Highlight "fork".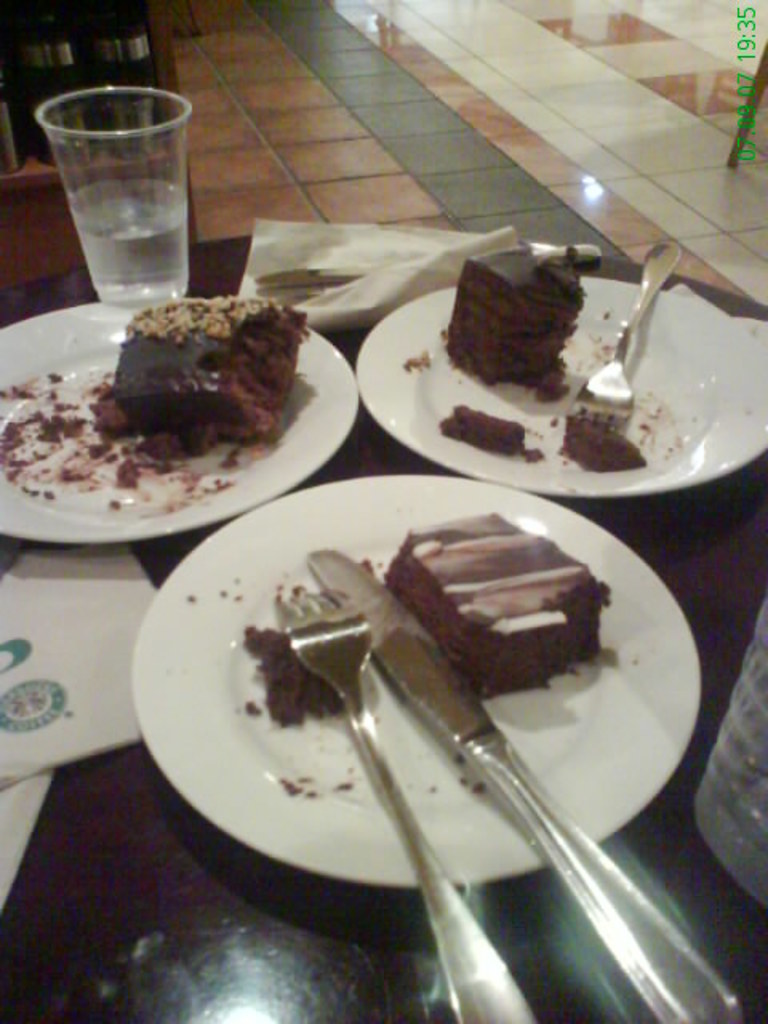
Highlighted region: 566,235,683,435.
